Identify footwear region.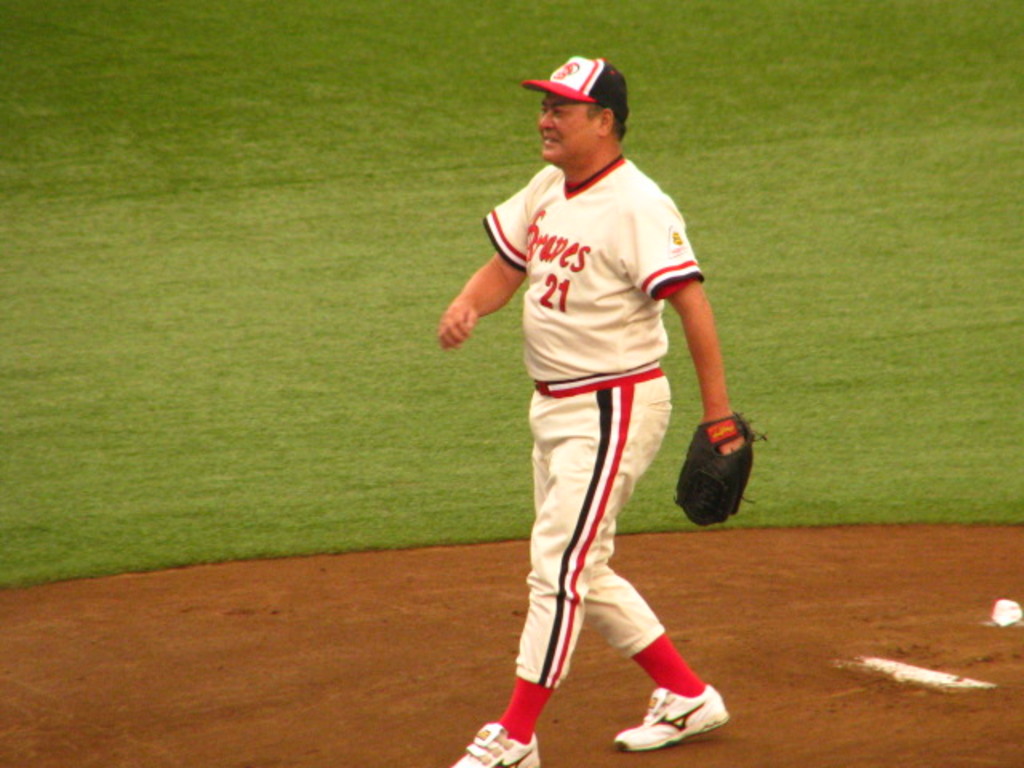
Region: box=[619, 686, 738, 754].
